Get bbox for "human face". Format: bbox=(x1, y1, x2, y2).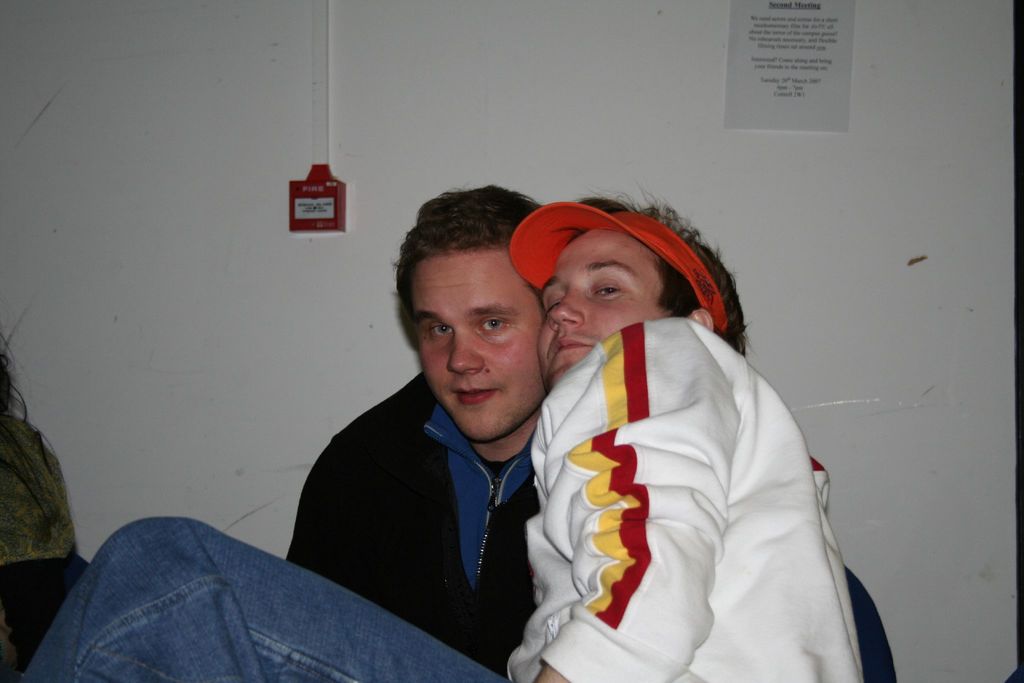
bbox=(417, 254, 543, 443).
